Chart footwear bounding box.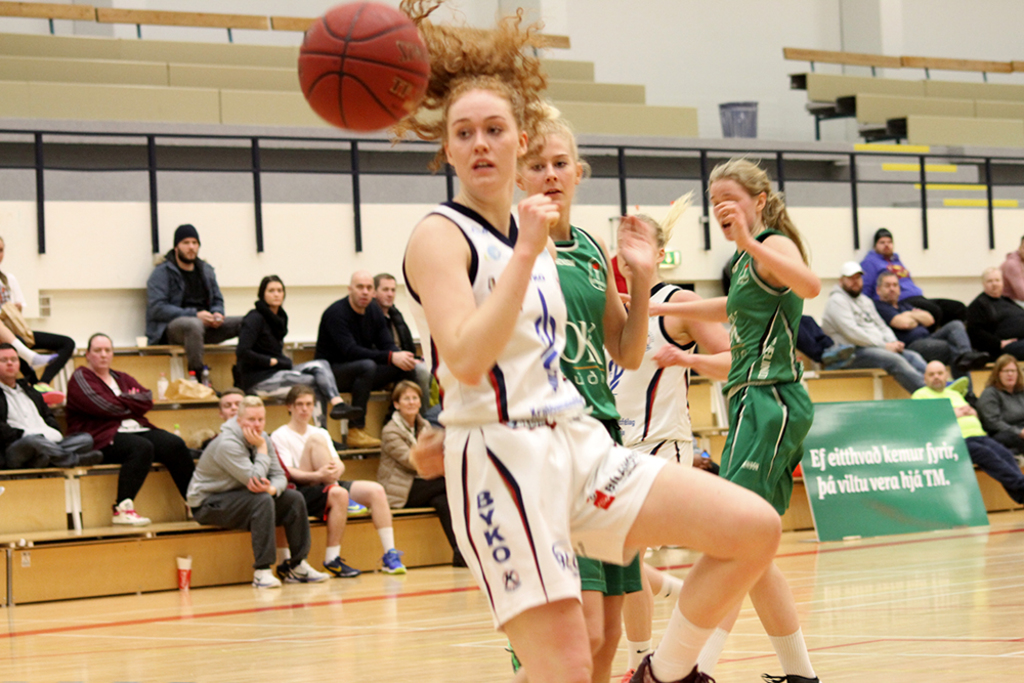
Charted: (left=47, top=456, right=74, bottom=464).
